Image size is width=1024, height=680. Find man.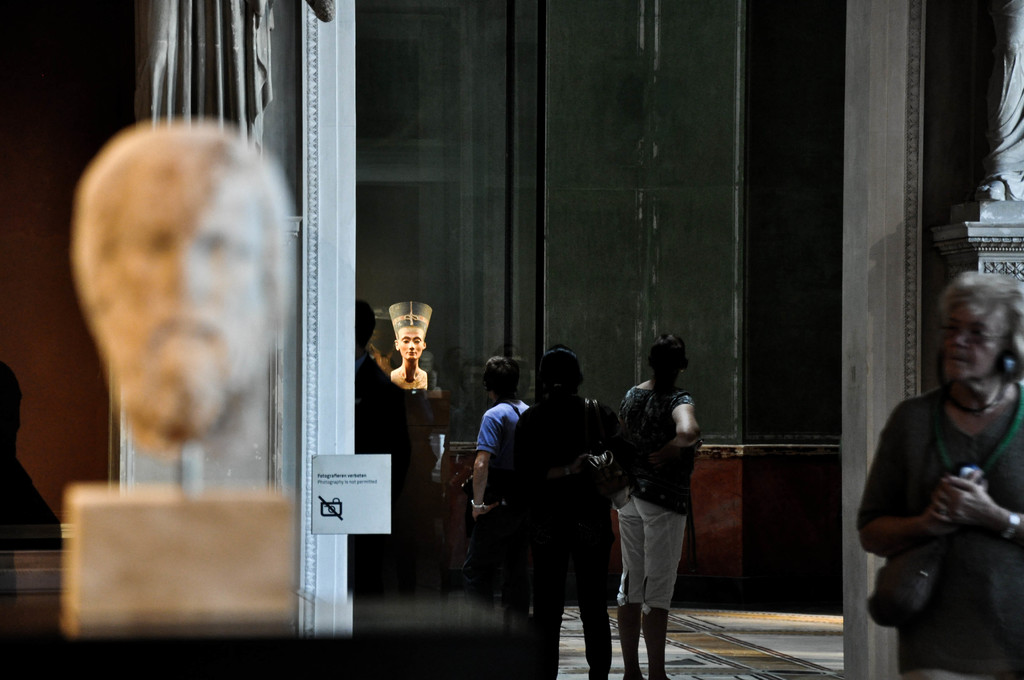
349:296:417:599.
